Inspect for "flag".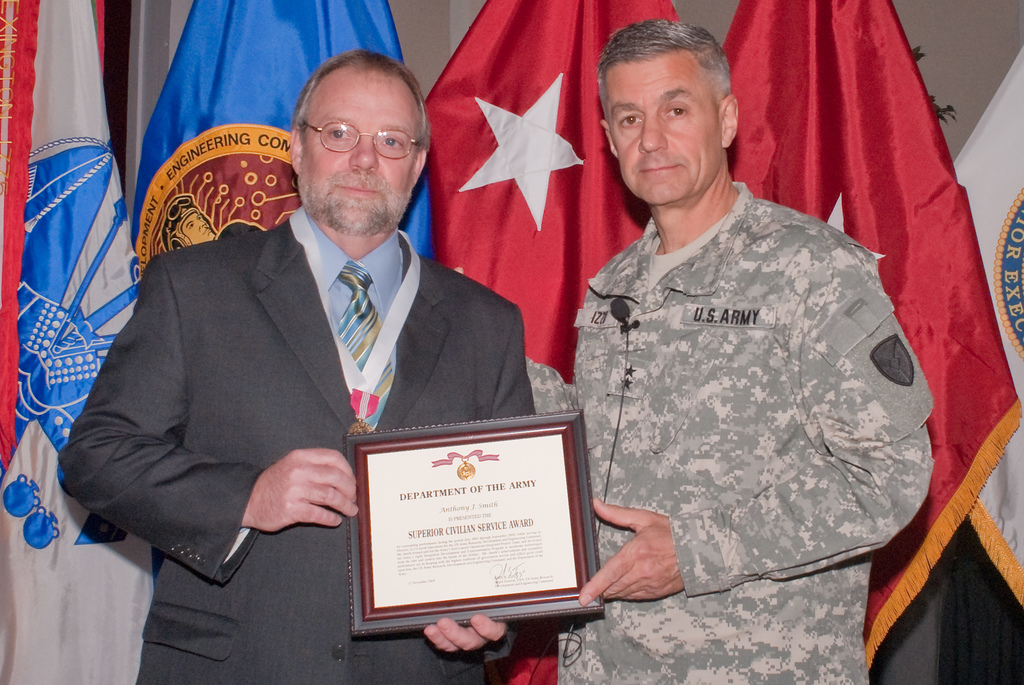
Inspection: Rect(115, 0, 439, 300).
